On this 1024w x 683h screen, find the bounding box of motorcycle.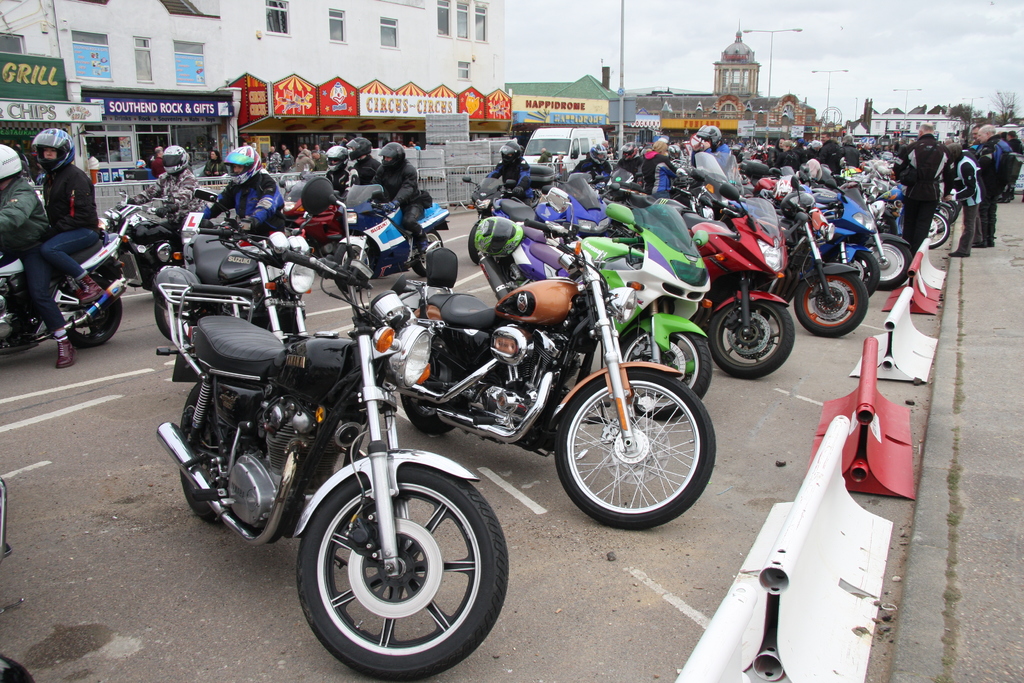
Bounding box: select_region(157, 209, 305, 361).
